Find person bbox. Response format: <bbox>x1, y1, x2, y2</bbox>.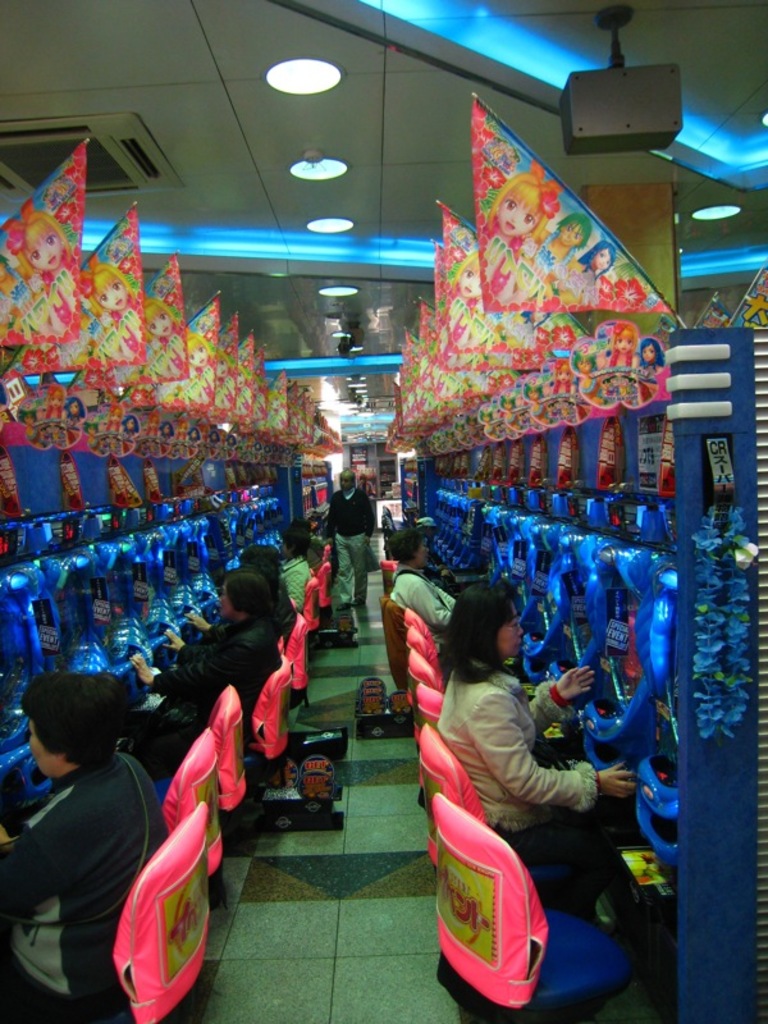
<bbox>207, 431, 215, 444</bbox>.
